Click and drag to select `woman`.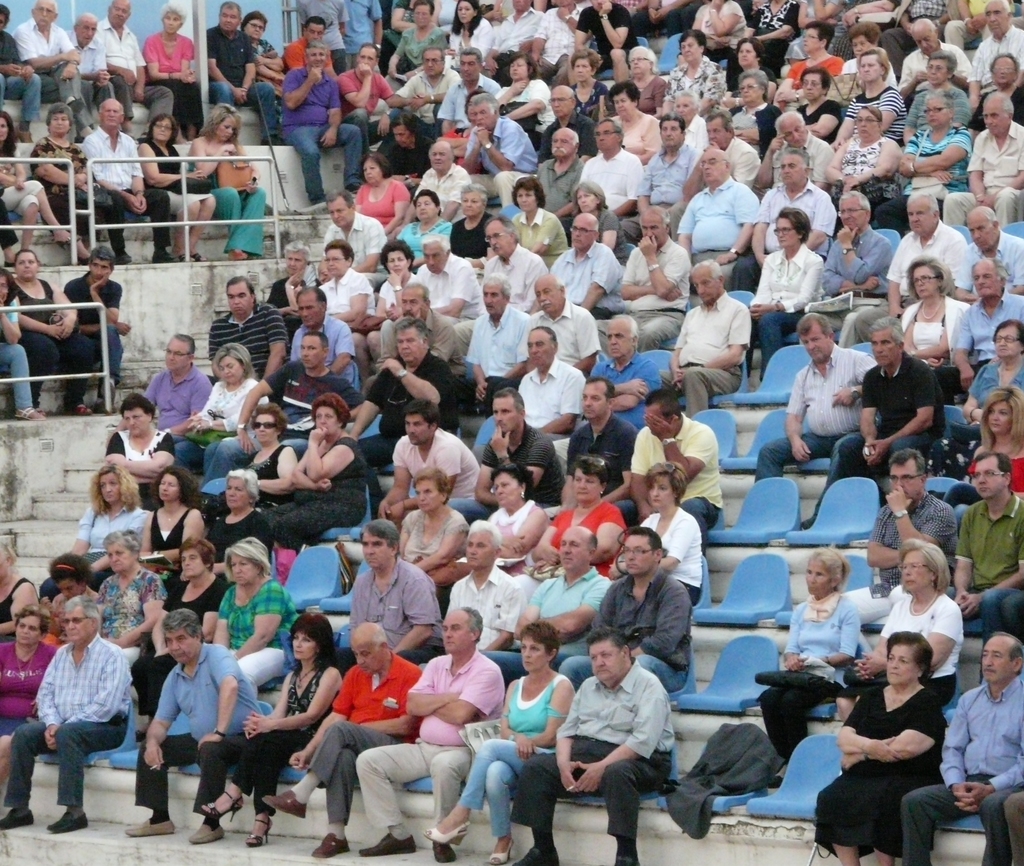
Selection: [x1=193, y1=617, x2=347, y2=852].
